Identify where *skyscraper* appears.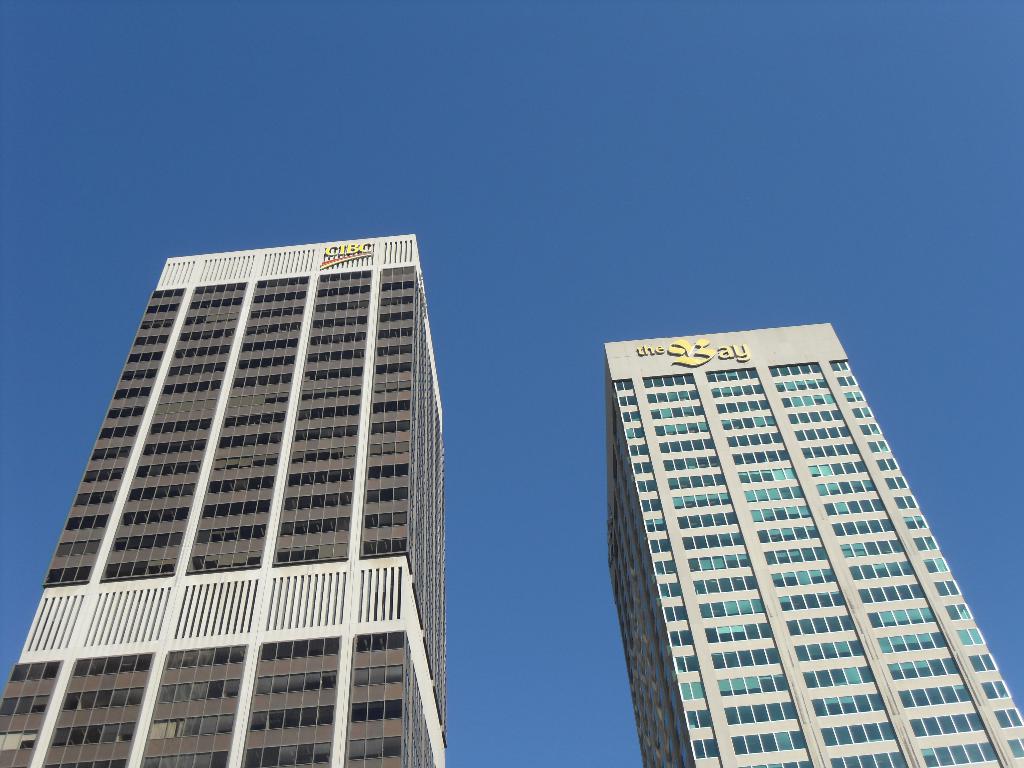
Appears at 0, 230, 440, 767.
